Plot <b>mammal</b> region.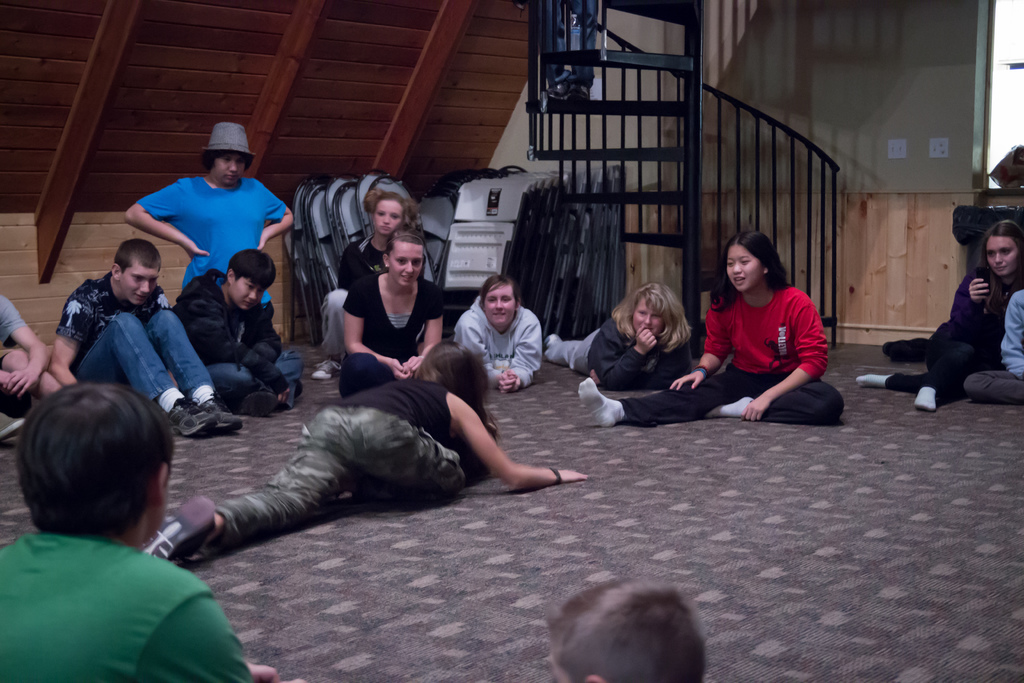
Plotted at (961, 279, 1023, 406).
